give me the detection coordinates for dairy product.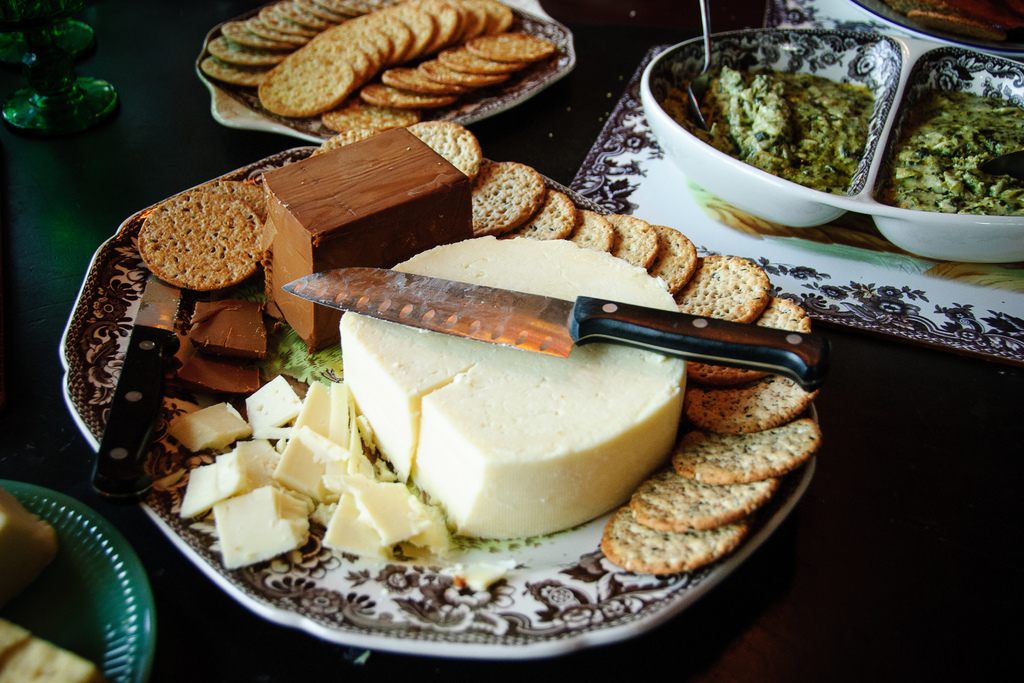
{"left": 183, "top": 391, "right": 244, "bottom": 454}.
